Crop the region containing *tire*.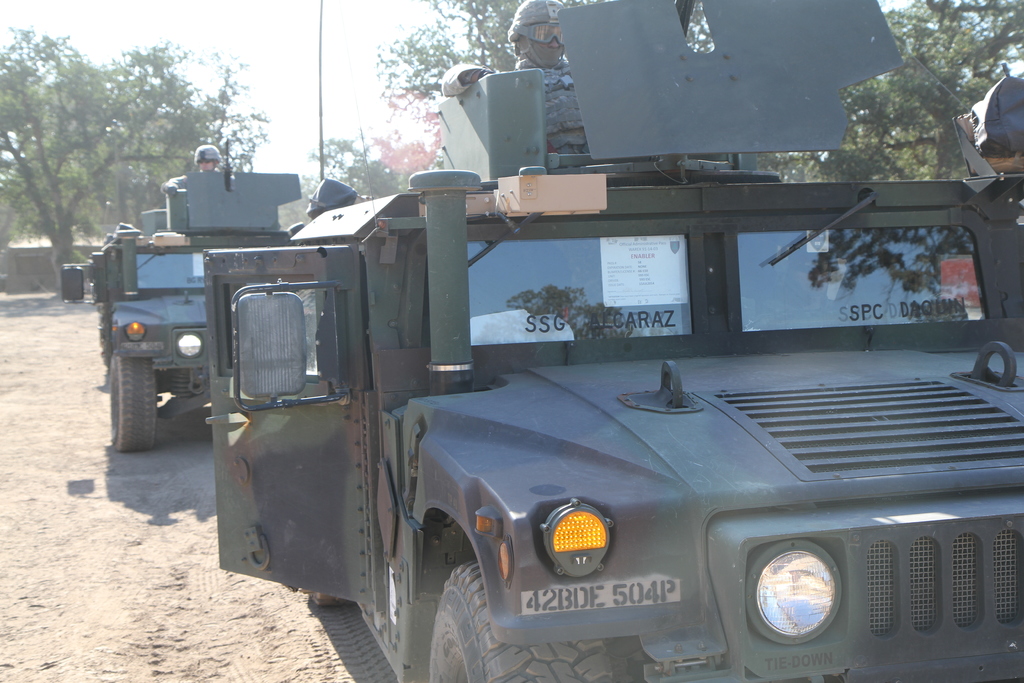
Crop region: BBox(428, 561, 627, 682).
